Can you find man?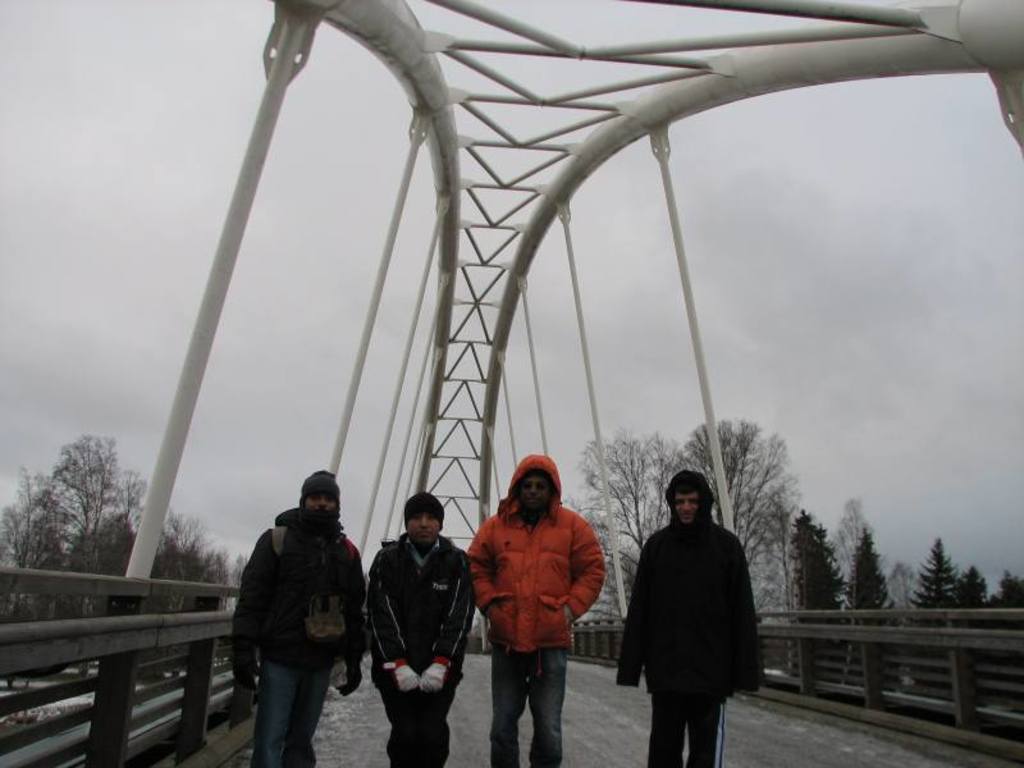
Yes, bounding box: region(617, 470, 756, 767).
